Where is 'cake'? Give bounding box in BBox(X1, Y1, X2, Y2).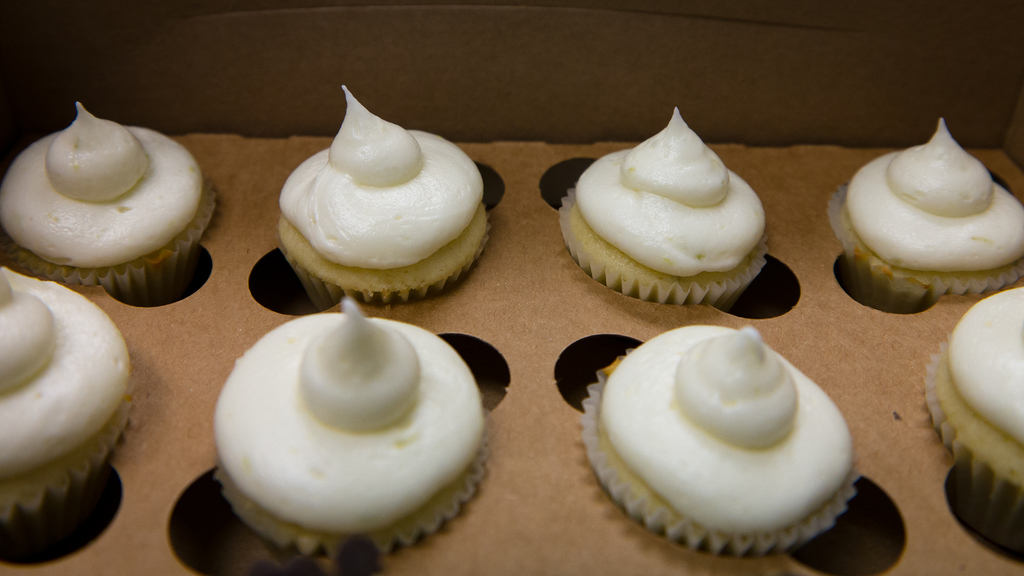
BBox(0, 264, 131, 509).
